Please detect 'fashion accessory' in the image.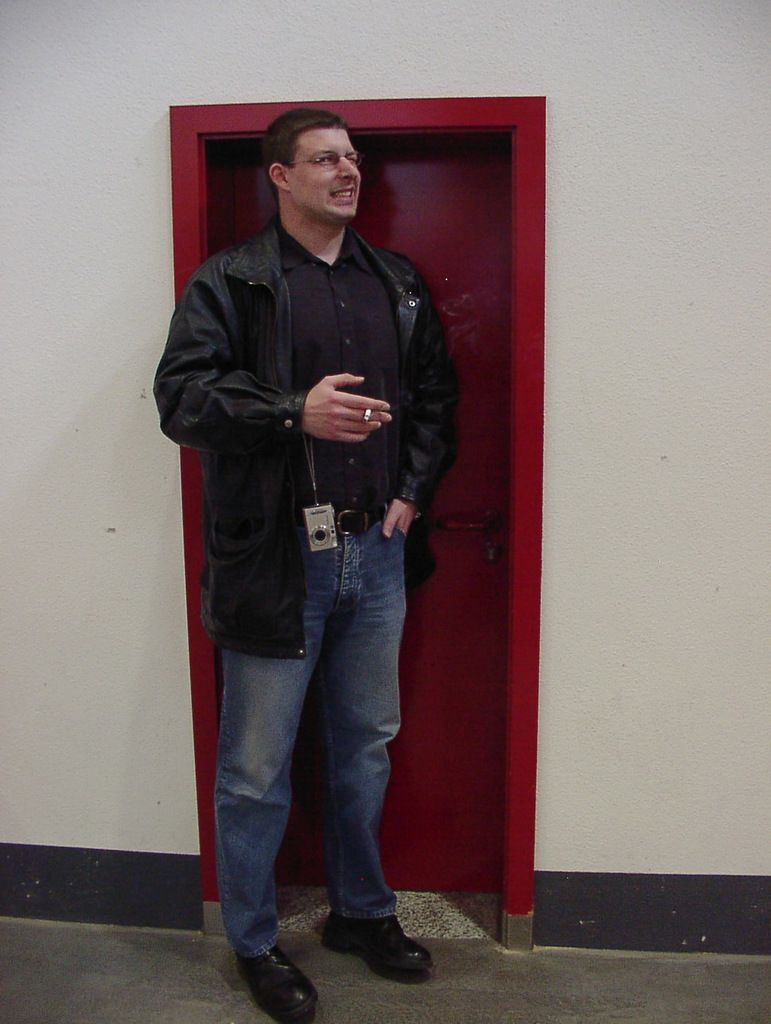
left=327, top=914, right=429, bottom=985.
